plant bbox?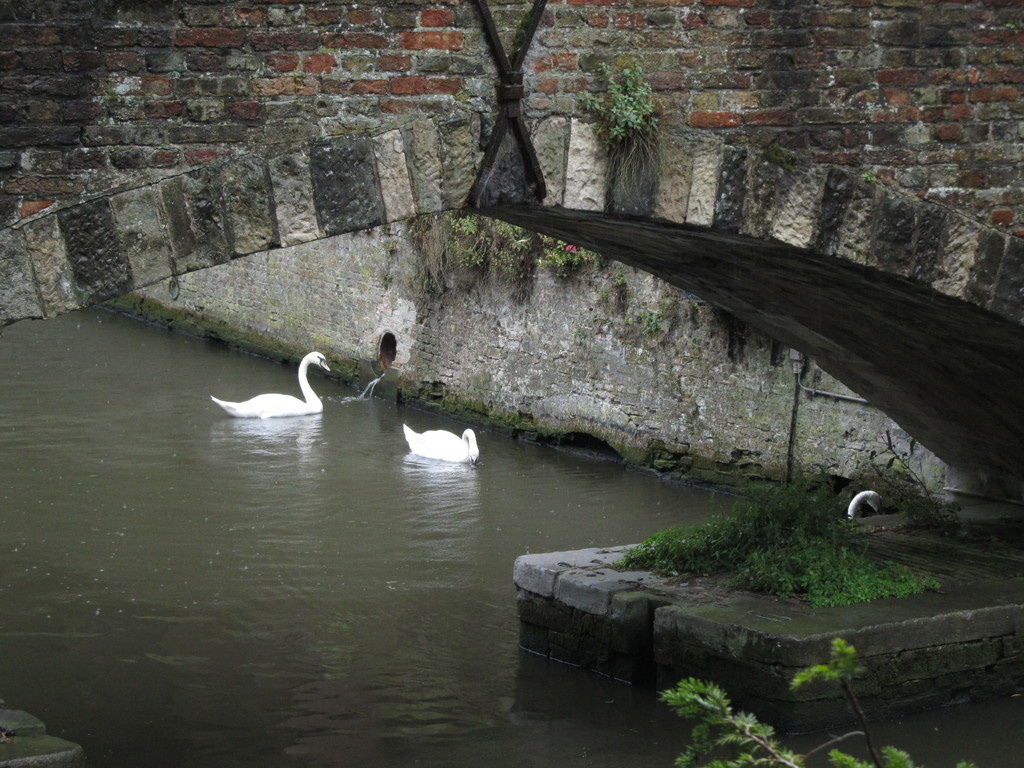
detection(659, 636, 979, 767)
